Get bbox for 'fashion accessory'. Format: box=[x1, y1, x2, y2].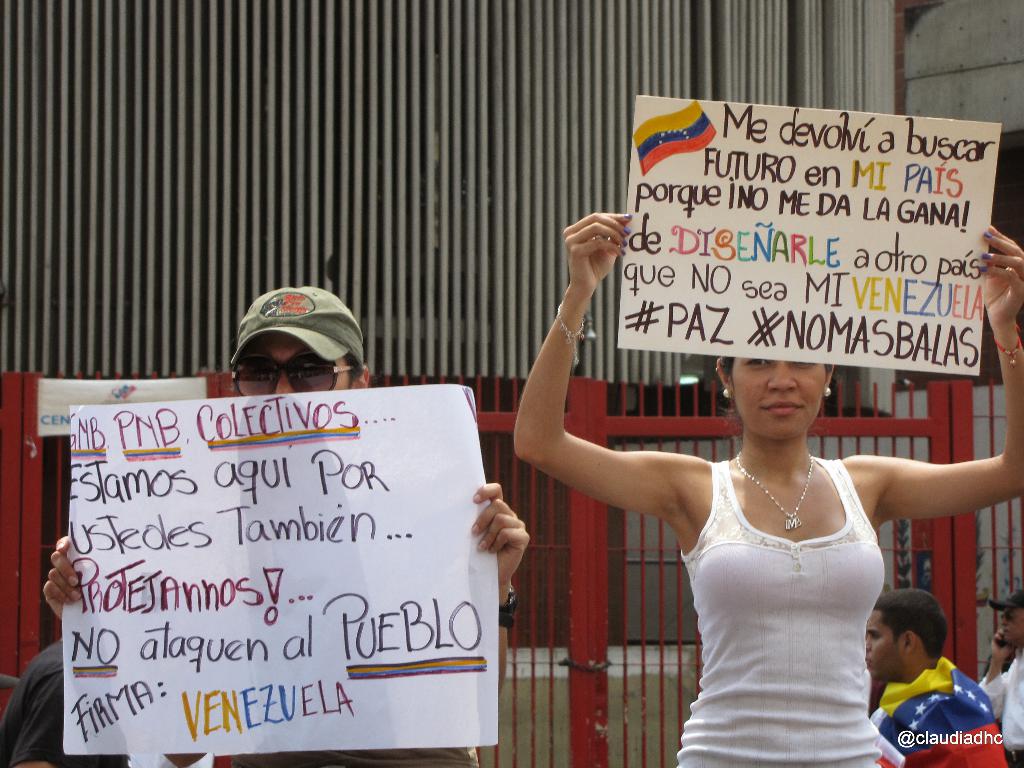
box=[228, 284, 367, 364].
